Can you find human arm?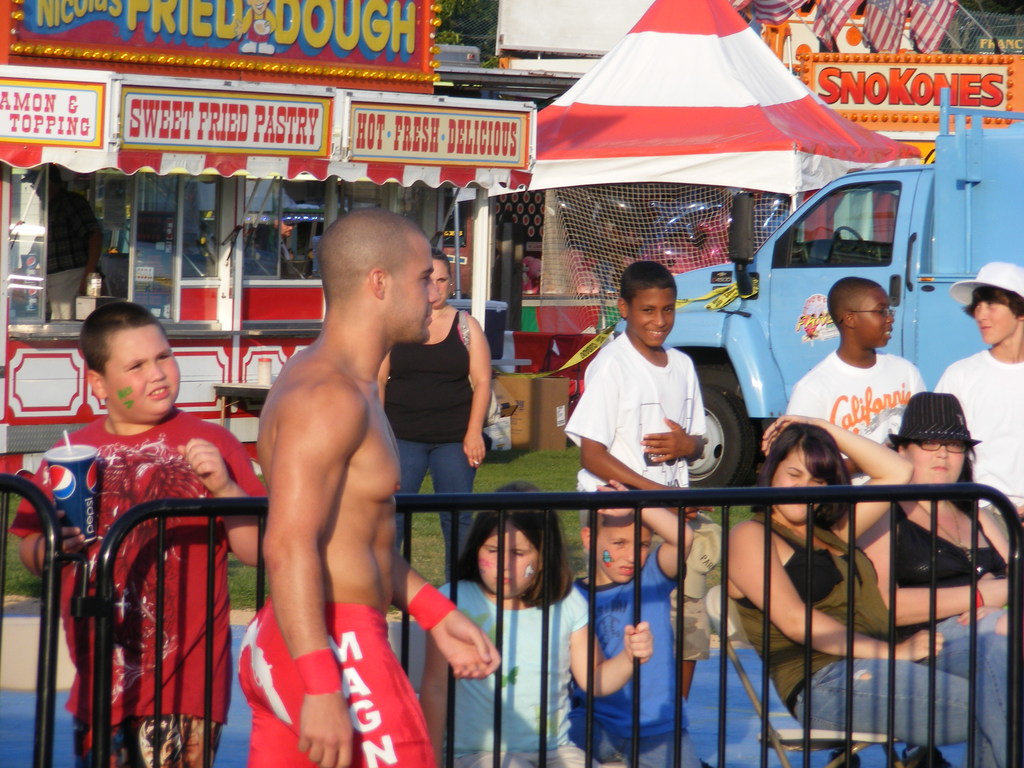
Yes, bounding box: [x1=788, y1=380, x2=893, y2=475].
